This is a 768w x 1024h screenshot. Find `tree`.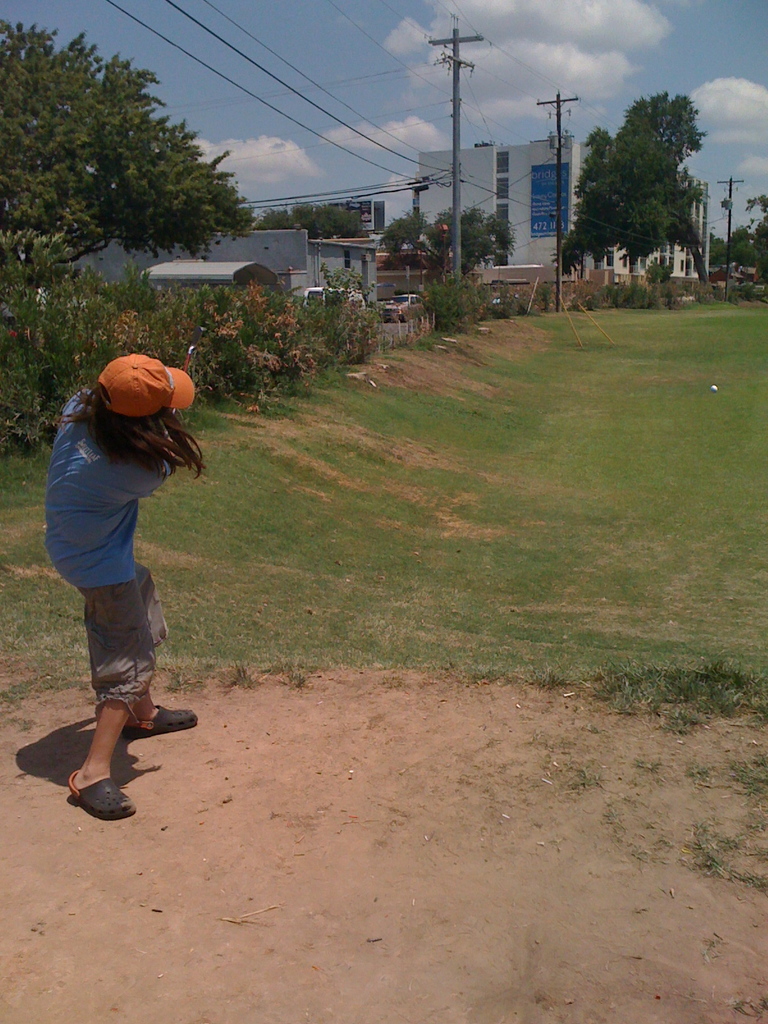
Bounding box: l=550, t=90, r=711, b=291.
